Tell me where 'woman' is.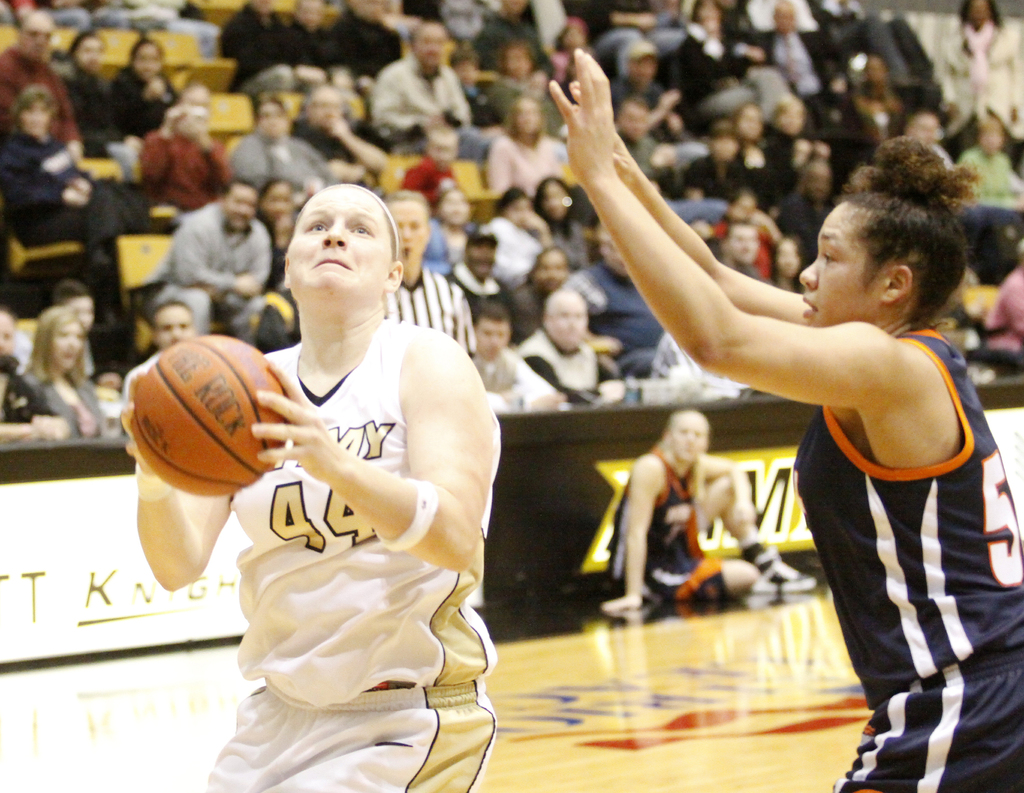
'woman' is at (x1=225, y1=96, x2=331, y2=195).
